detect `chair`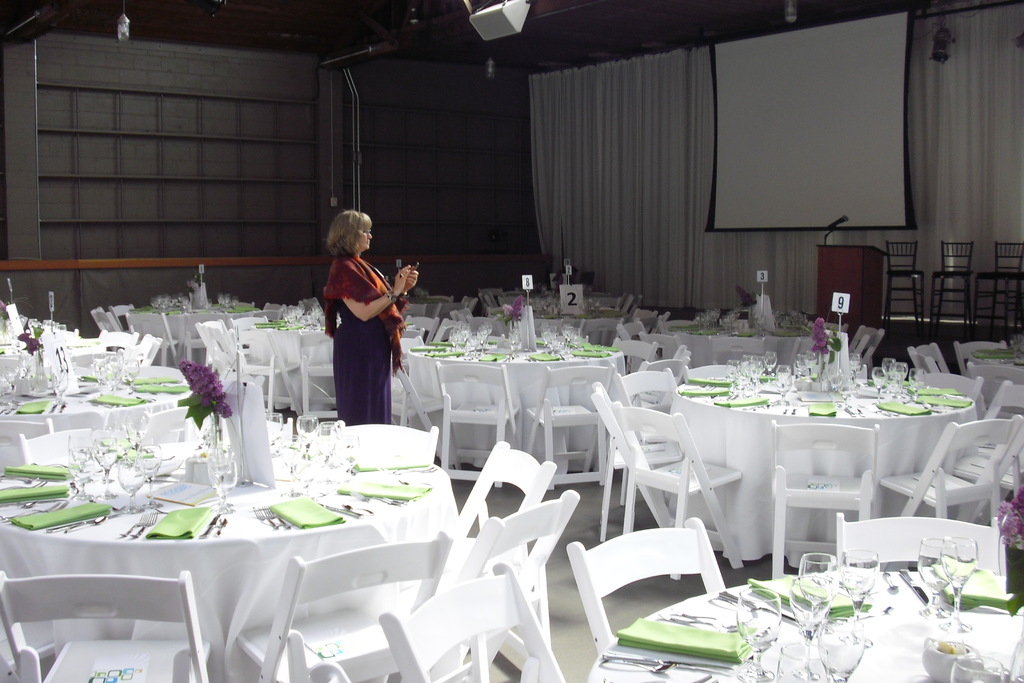
region(954, 337, 1006, 372)
